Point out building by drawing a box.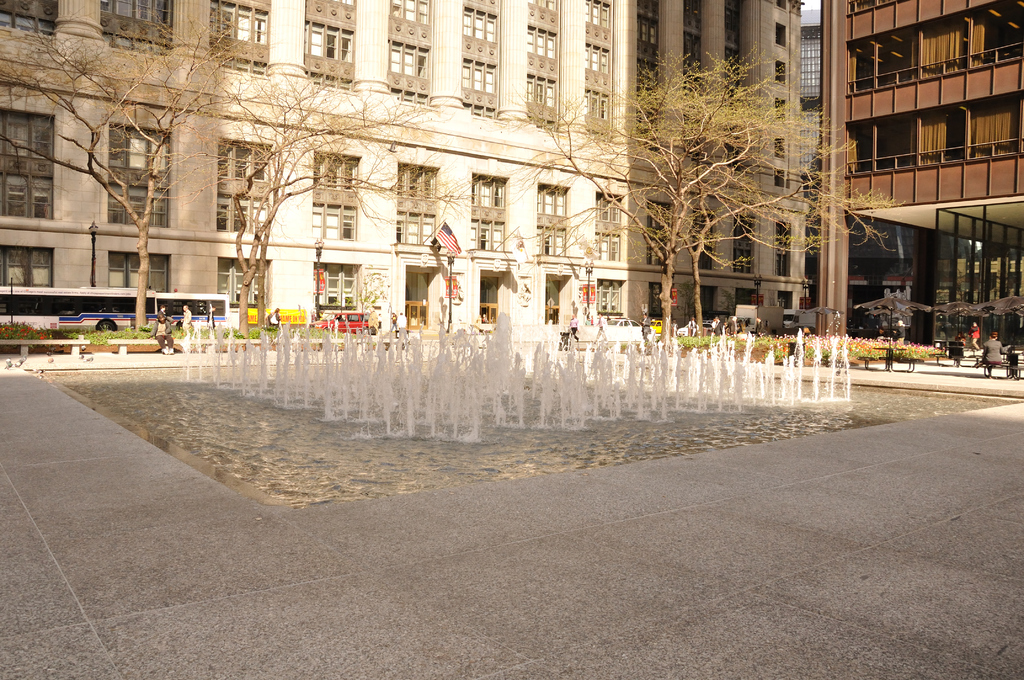
BBox(819, 1, 1023, 350).
